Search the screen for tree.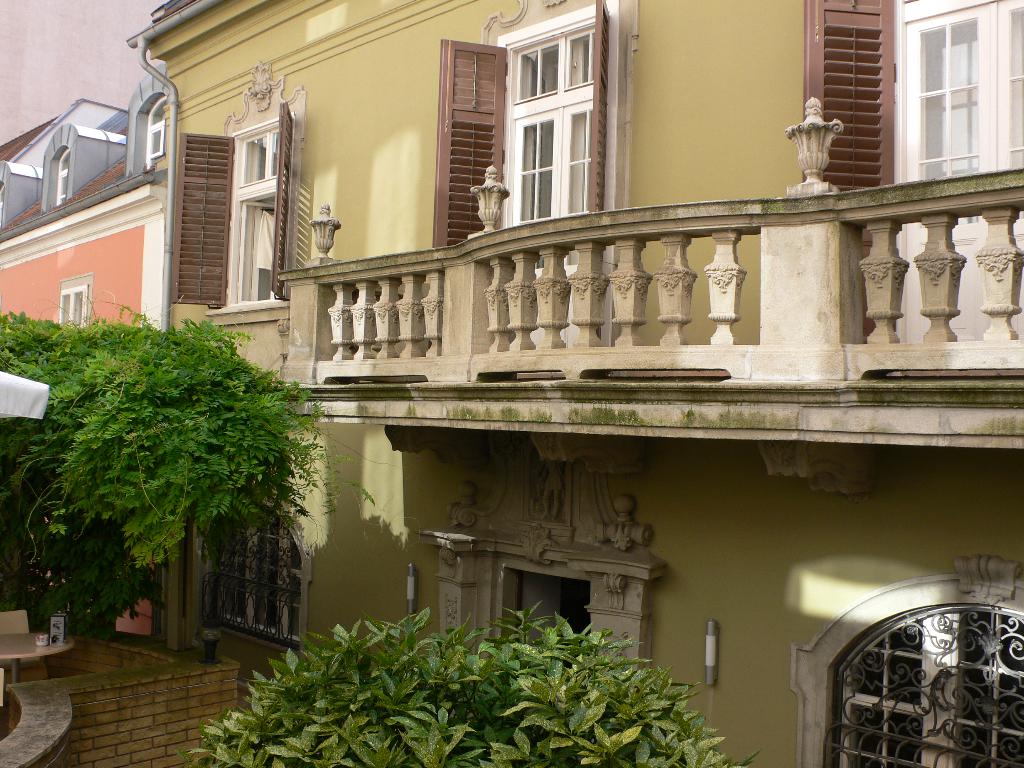
Found at bbox(18, 283, 335, 660).
